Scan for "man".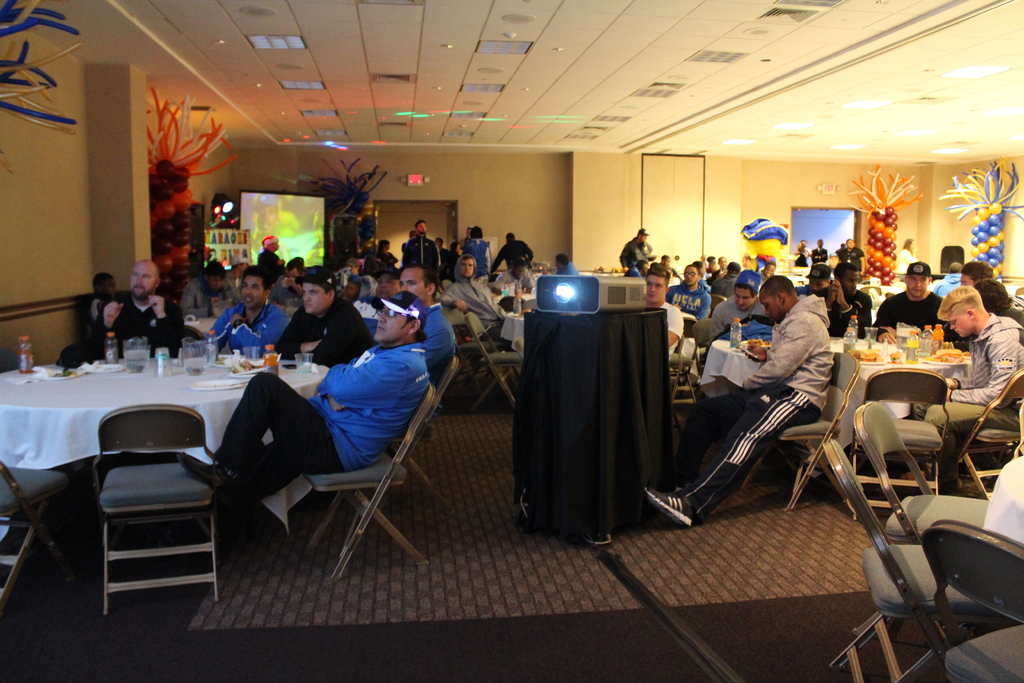
Scan result: (x1=90, y1=271, x2=120, y2=324).
